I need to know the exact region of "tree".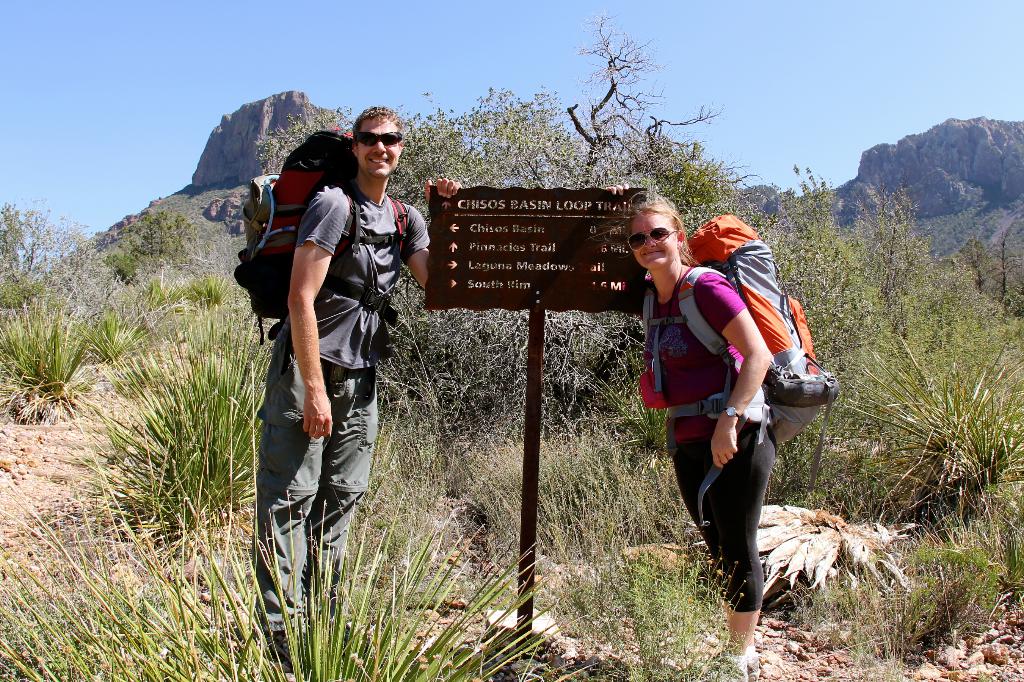
Region: [x1=260, y1=10, x2=772, y2=440].
